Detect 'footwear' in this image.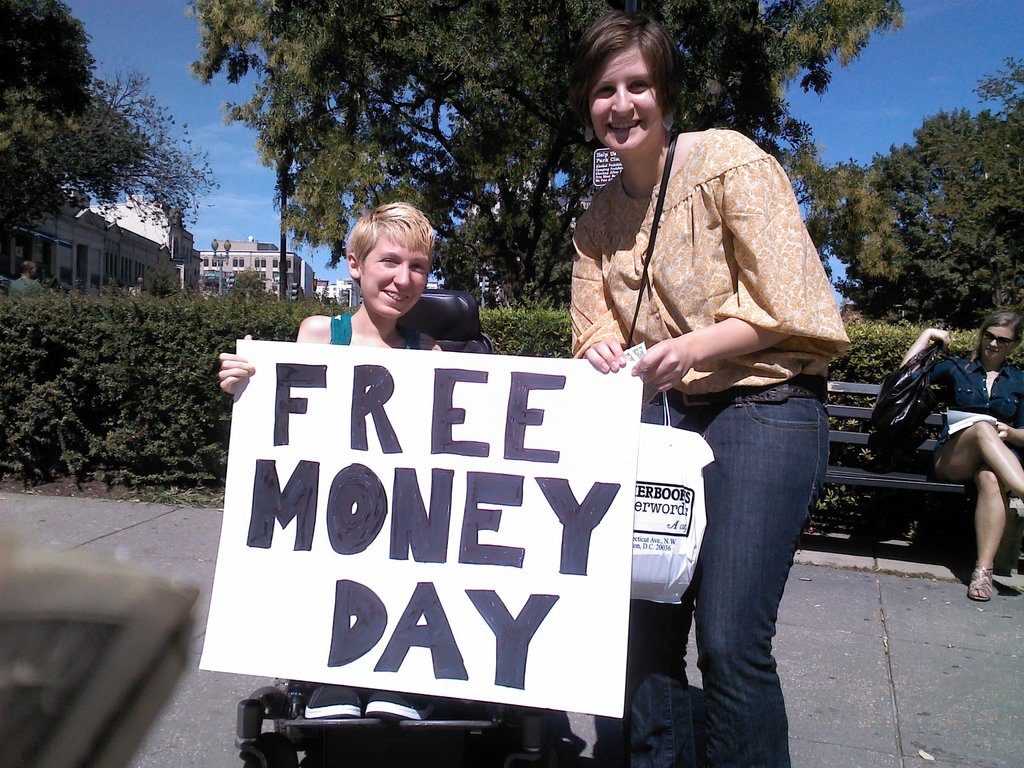
Detection: (left=966, top=568, right=994, bottom=601).
